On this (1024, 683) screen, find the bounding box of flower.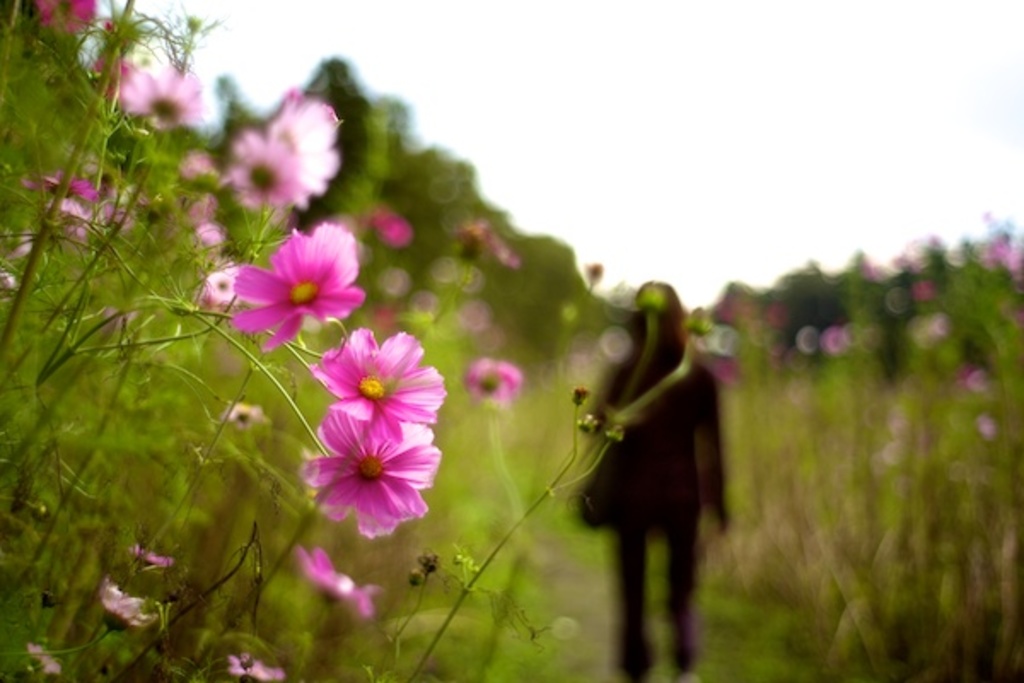
Bounding box: (x1=27, y1=164, x2=106, y2=198).
